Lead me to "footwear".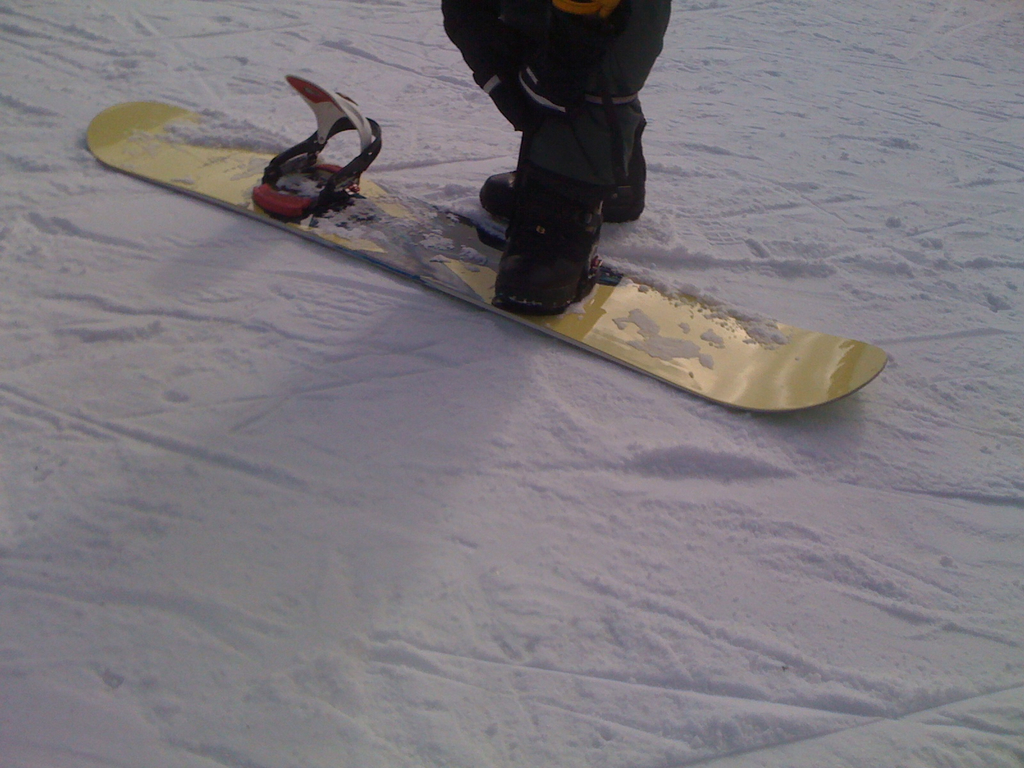
Lead to locate(489, 110, 605, 311).
